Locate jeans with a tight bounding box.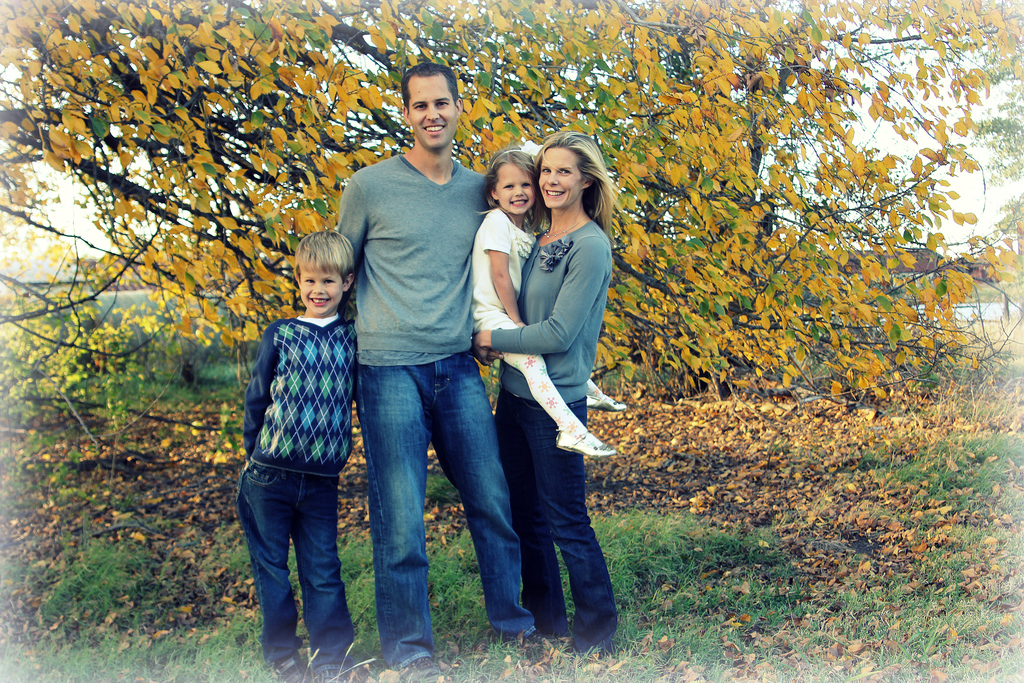
x1=349 y1=342 x2=516 y2=664.
